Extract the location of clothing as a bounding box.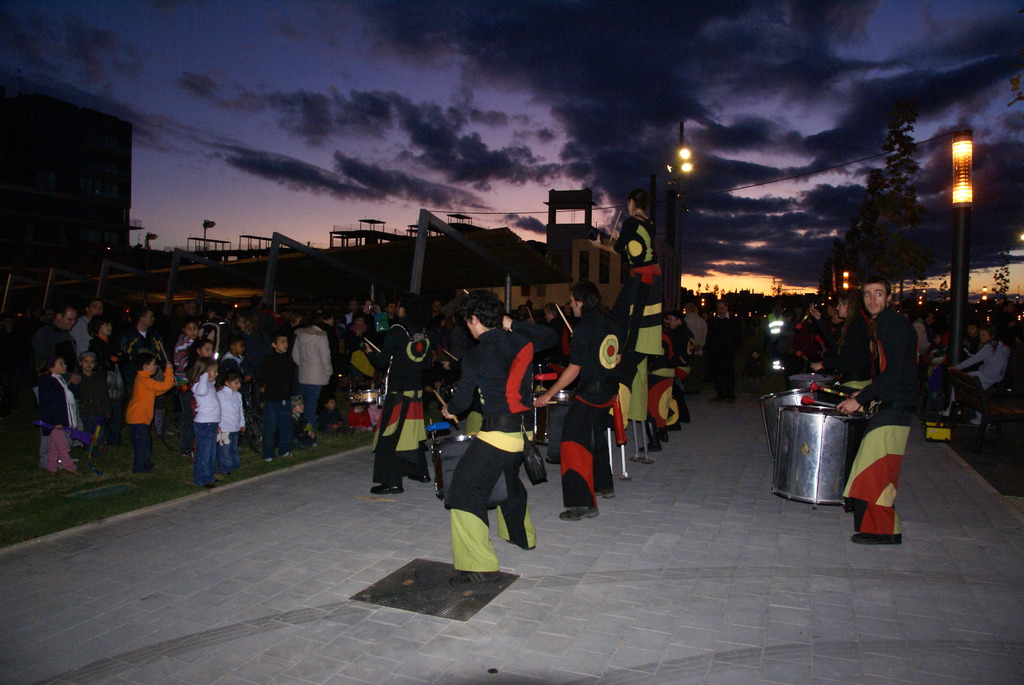
select_region(383, 310, 428, 488).
